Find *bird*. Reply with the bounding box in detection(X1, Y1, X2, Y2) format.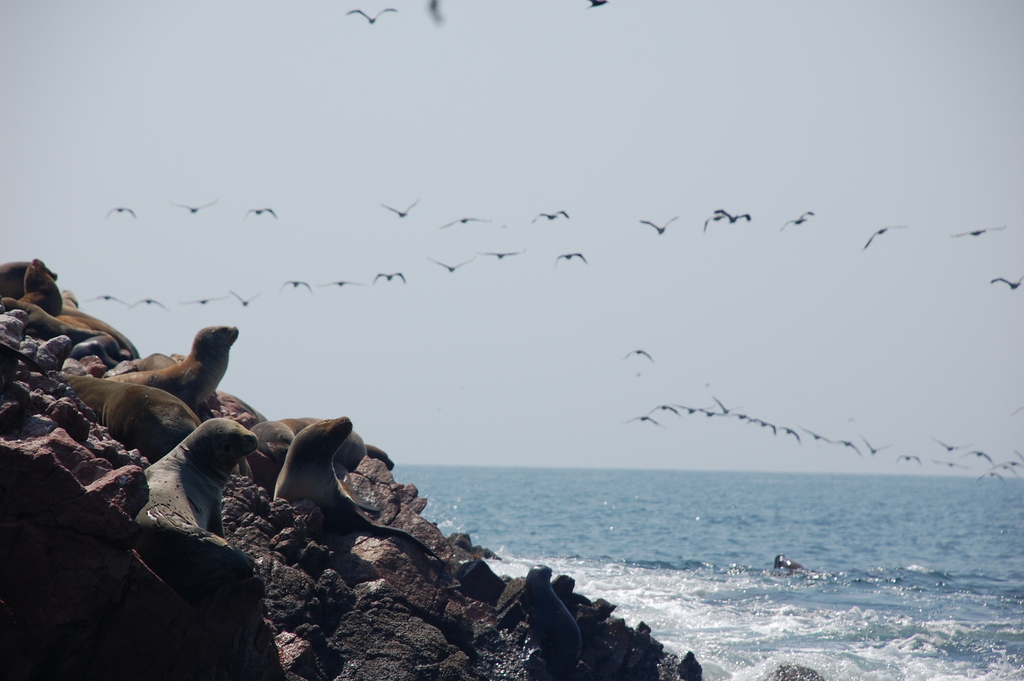
detection(170, 200, 223, 216).
